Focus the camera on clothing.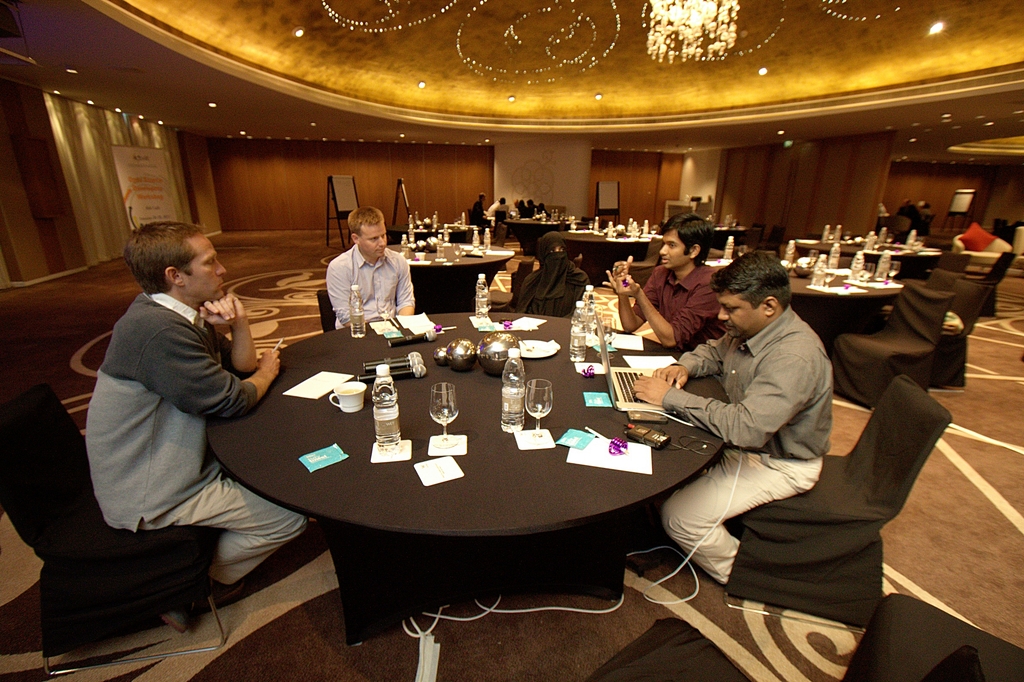
Focus region: [668,305,834,582].
